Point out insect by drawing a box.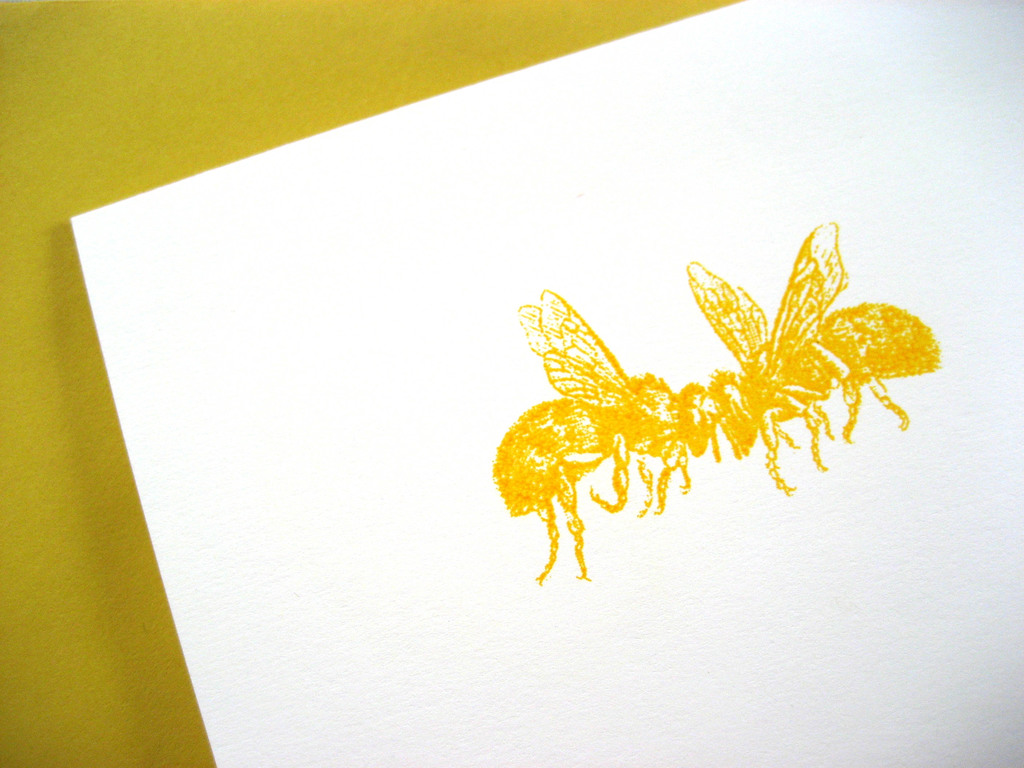
(486,289,721,587).
